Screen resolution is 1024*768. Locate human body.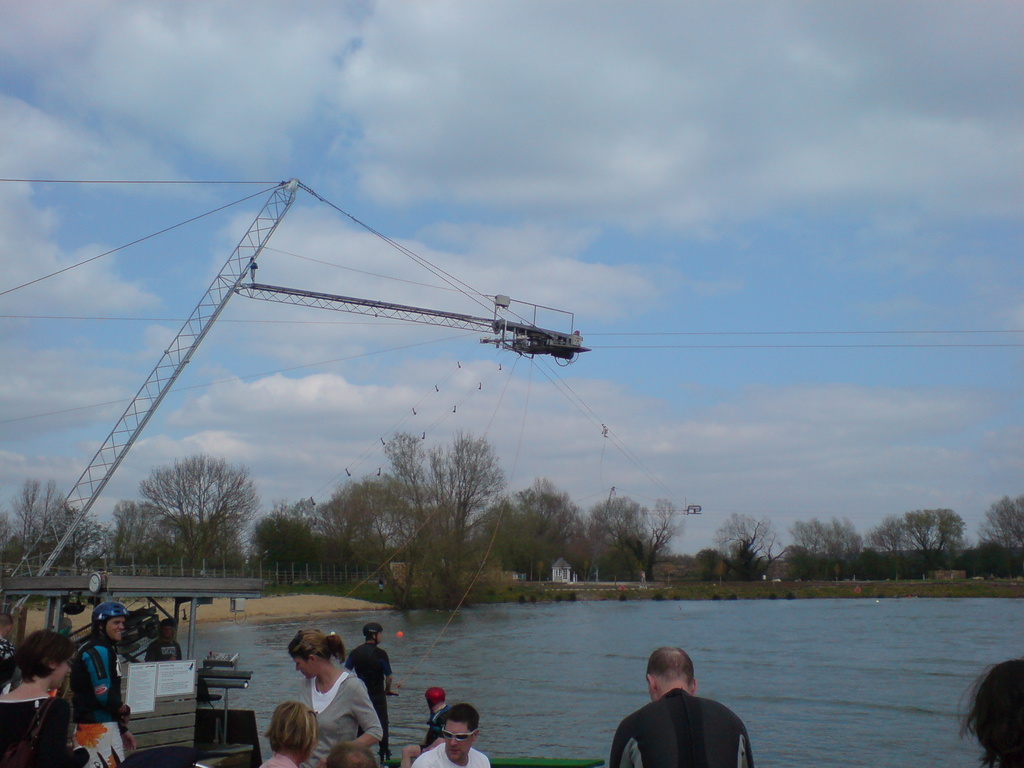
x1=403, y1=687, x2=449, y2=767.
